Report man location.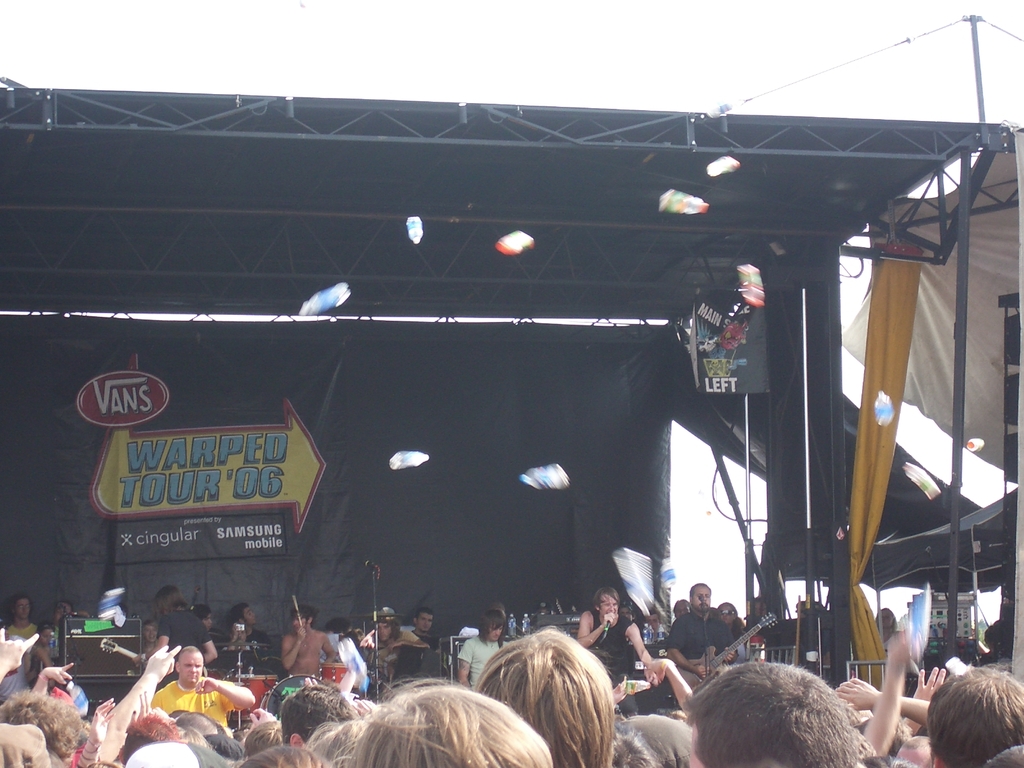
Report: [x1=0, y1=595, x2=38, y2=643].
